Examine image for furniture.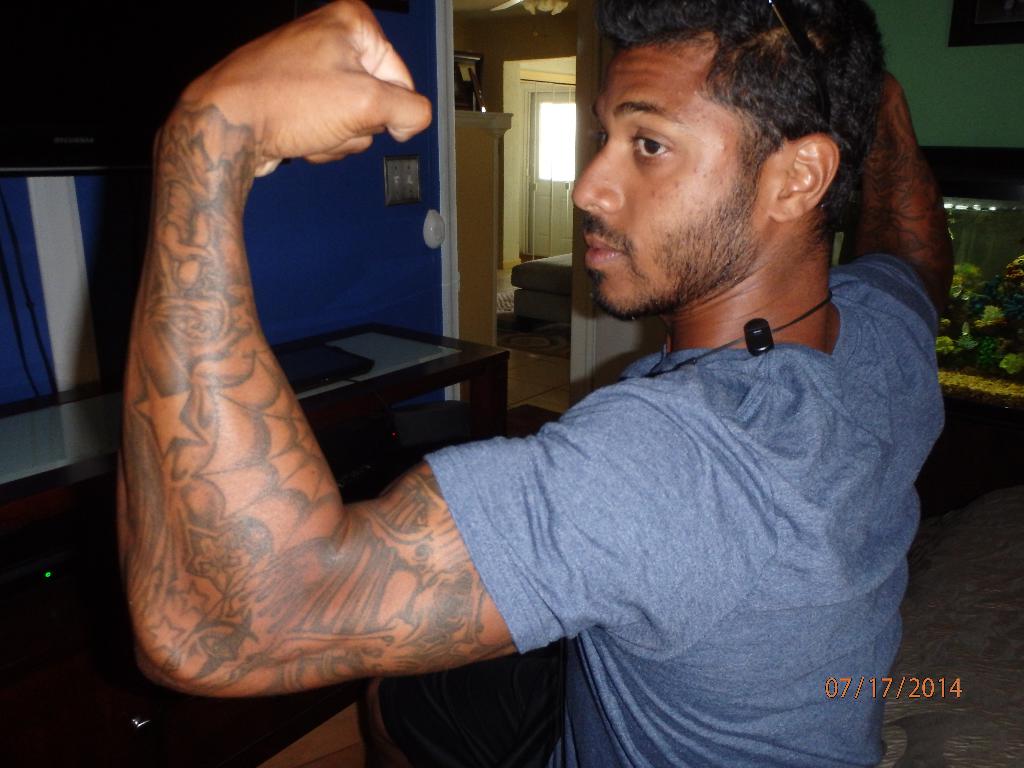
Examination result: [left=0, top=319, right=513, bottom=767].
